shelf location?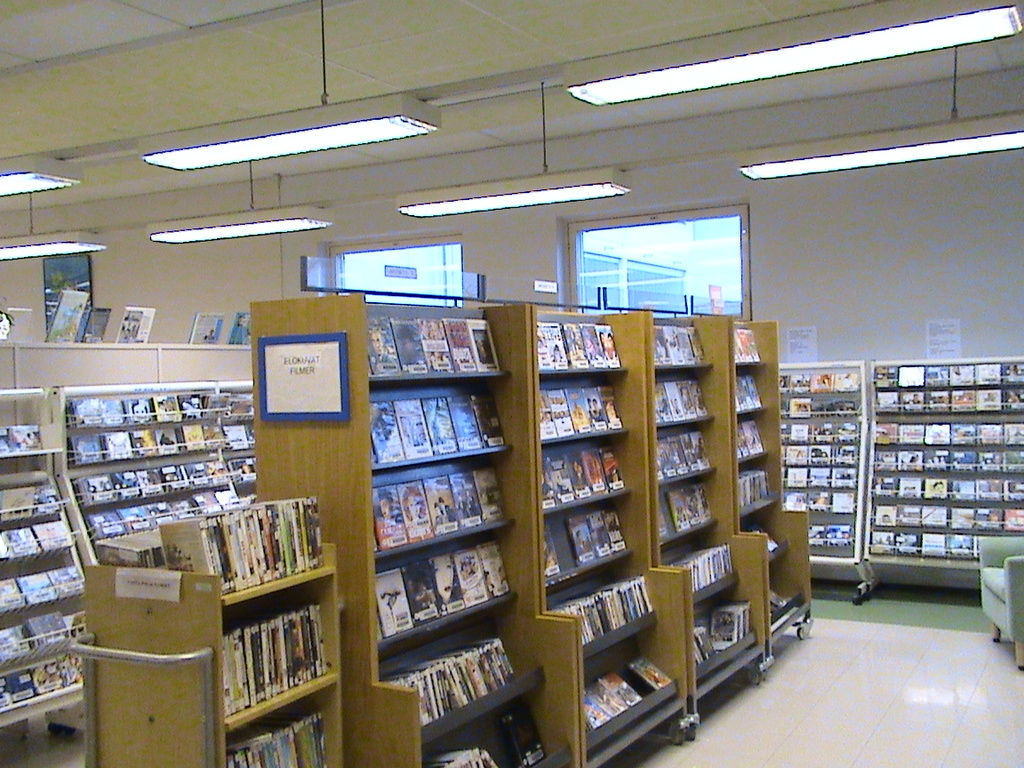
BBox(364, 304, 578, 767)
